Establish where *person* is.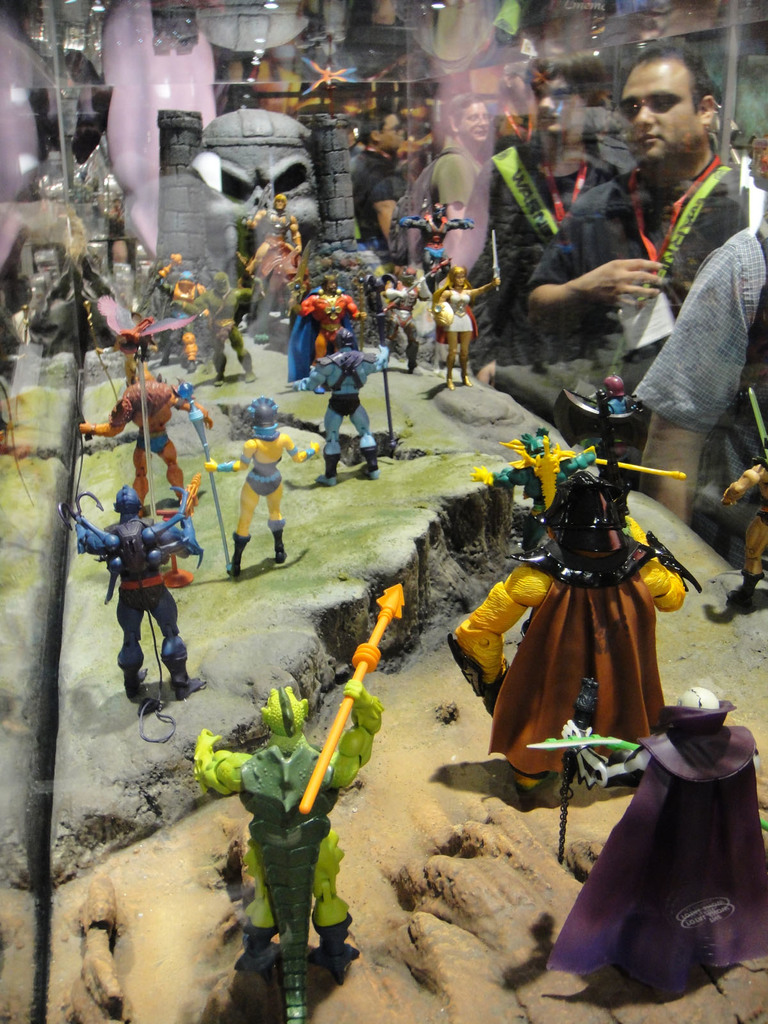
Established at 170, 680, 388, 986.
